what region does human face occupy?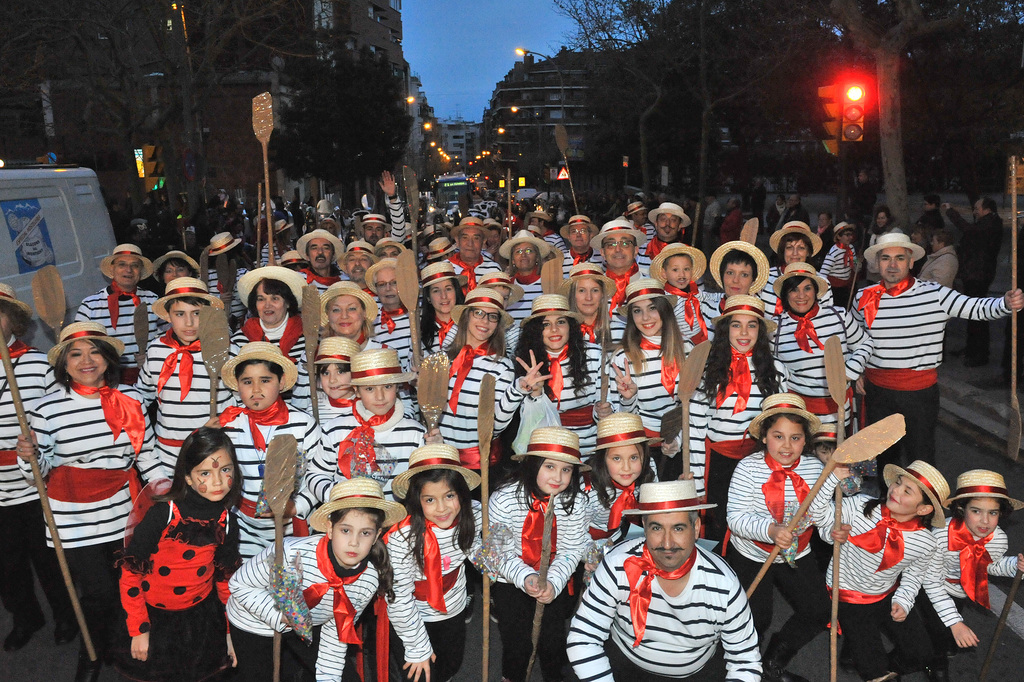
<region>254, 283, 294, 325</region>.
